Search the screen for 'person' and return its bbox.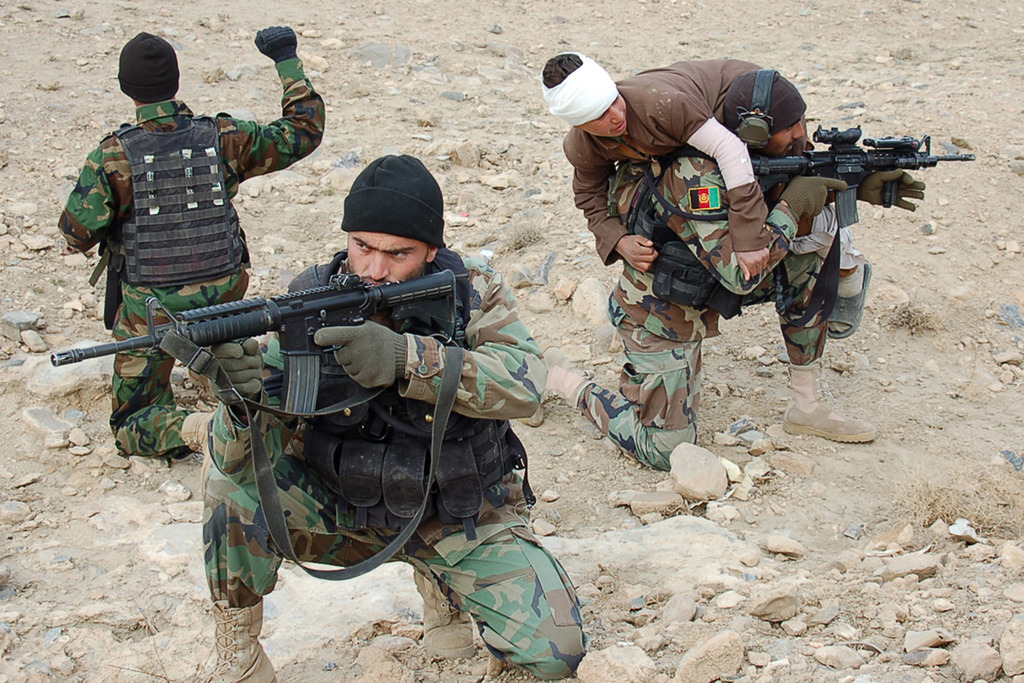
Found: (200,147,587,682).
